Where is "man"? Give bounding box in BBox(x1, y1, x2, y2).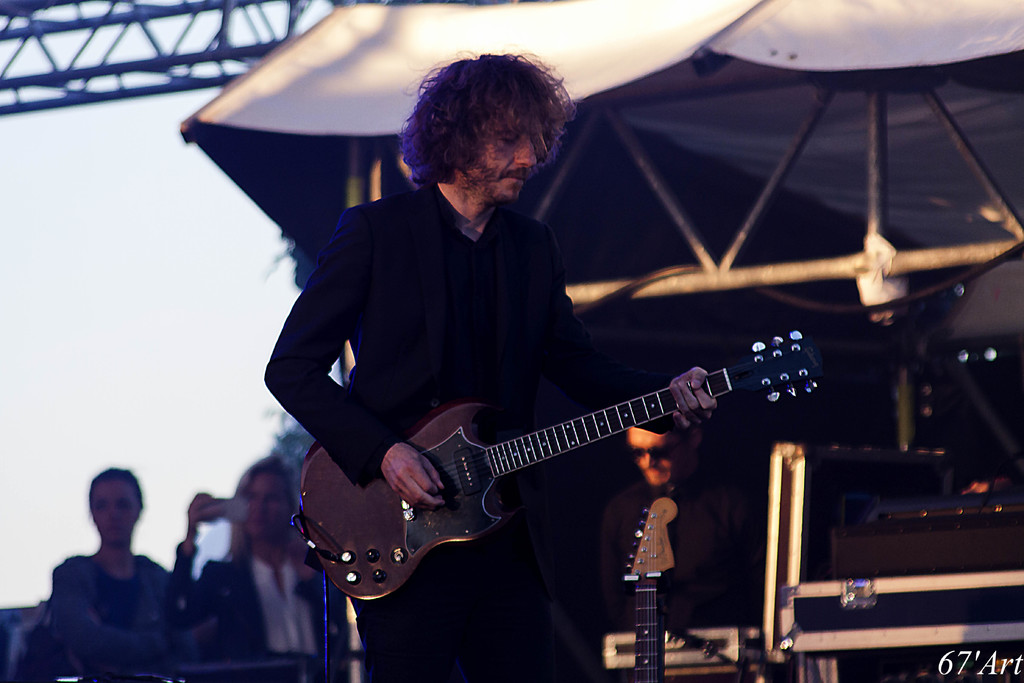
BBox(232, 117, 792, 656).
